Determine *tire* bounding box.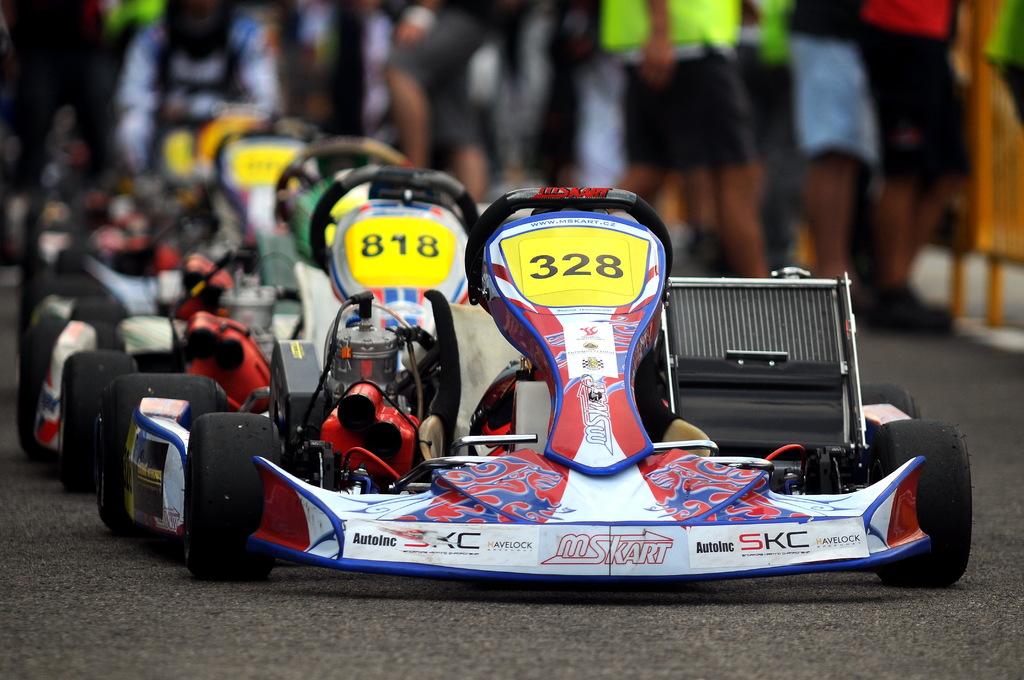
Determined: region(181, 410, 282, 578).
